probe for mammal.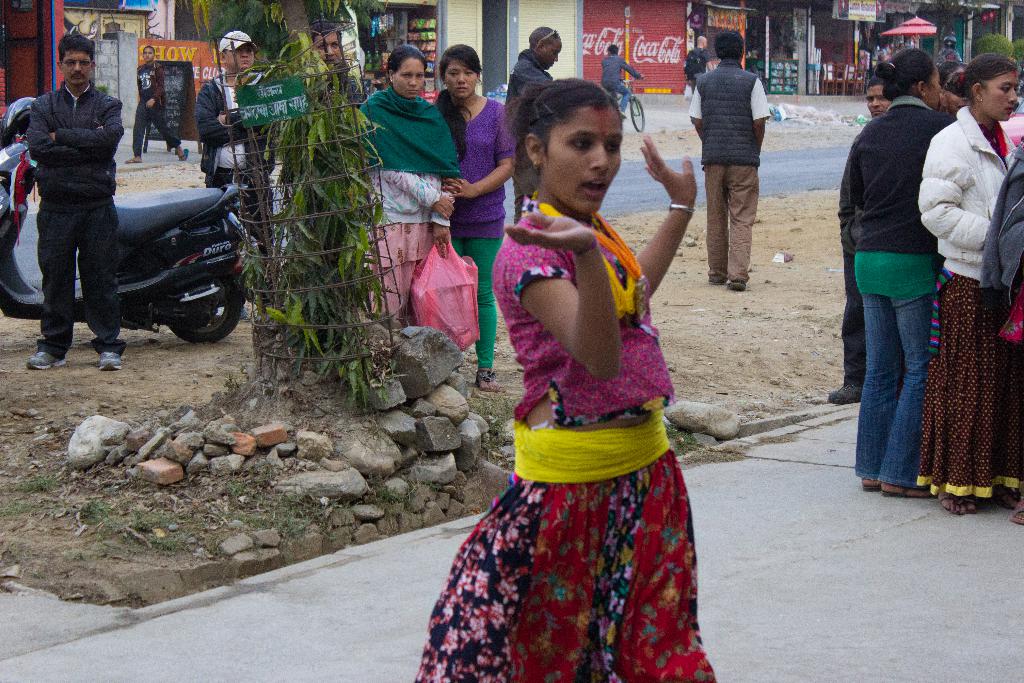
Probe result: pyautogui.locateOnScreen(836, 46, 961, 500).
